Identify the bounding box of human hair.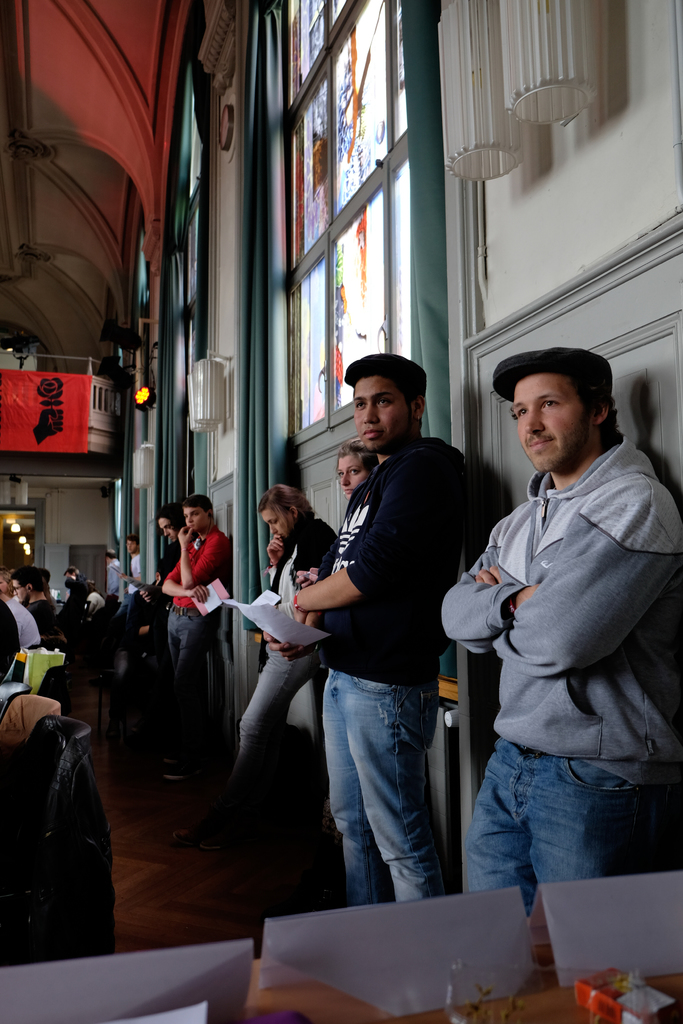
BBox(64, 568, 78, 577).
